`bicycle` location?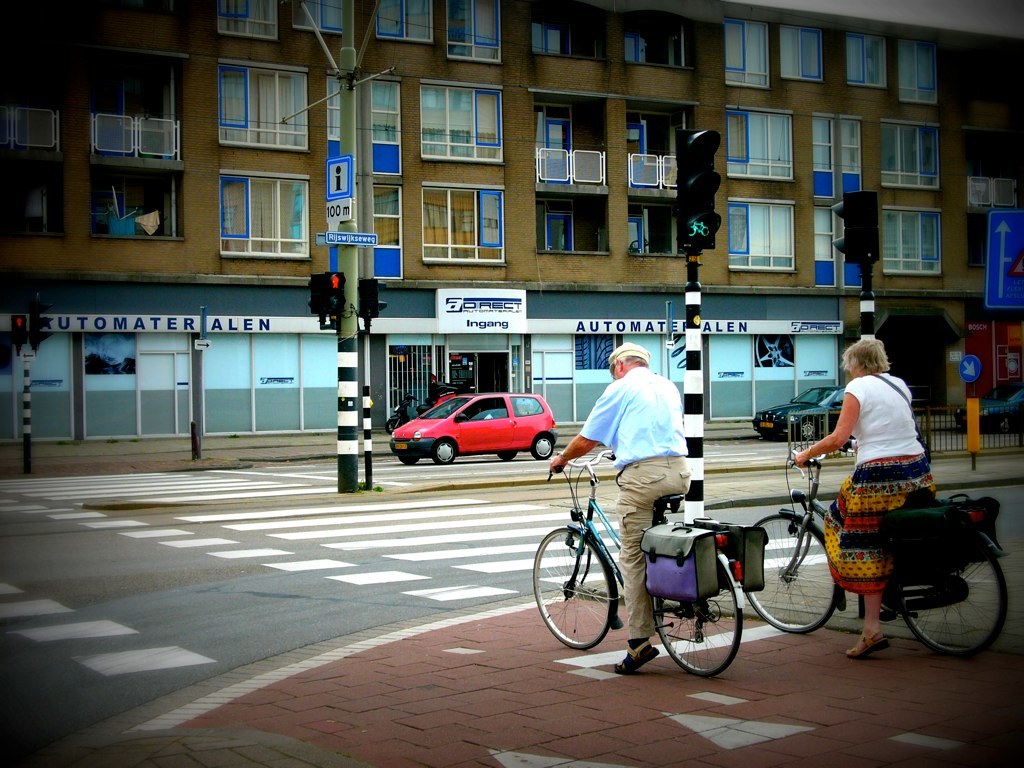
region(688, 219, 711, 237)
